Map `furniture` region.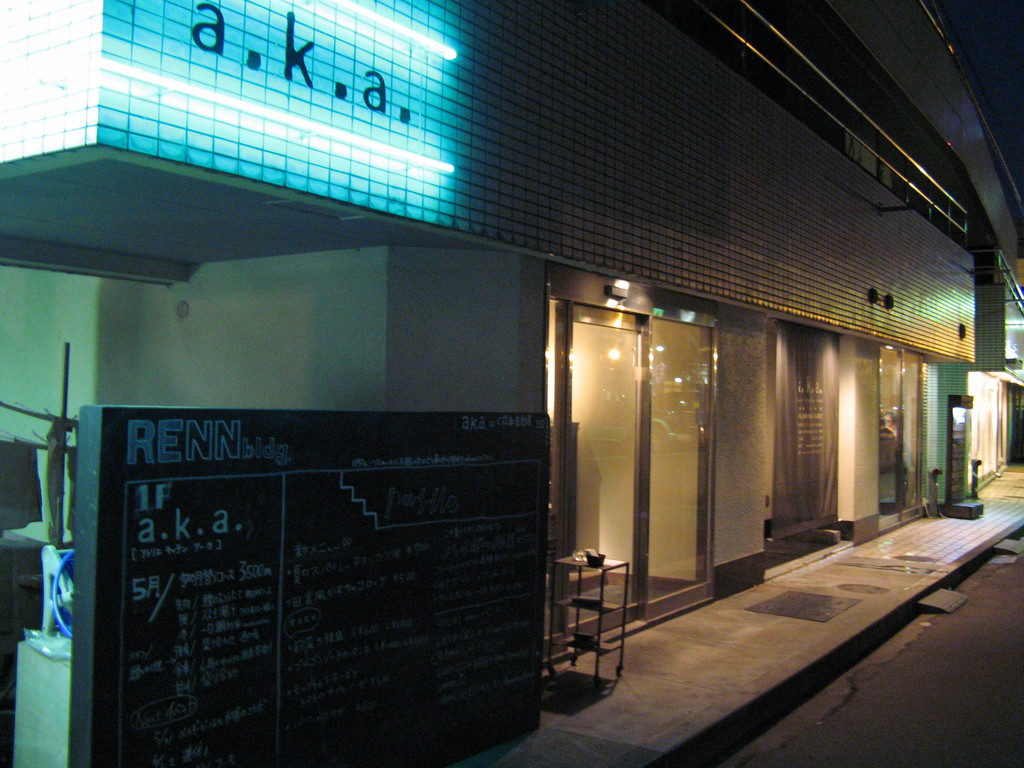
Mapped to locate(548, 550, 628, 688).
